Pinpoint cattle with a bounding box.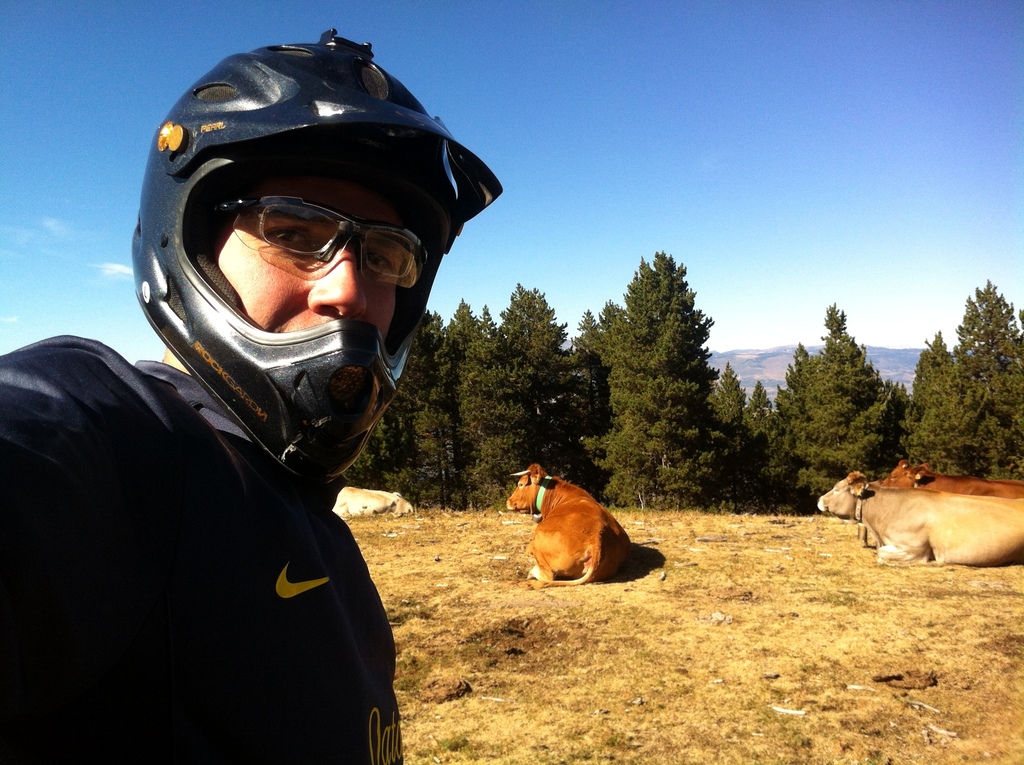
<bbox>504, 460, 630, 587</bbox>.
